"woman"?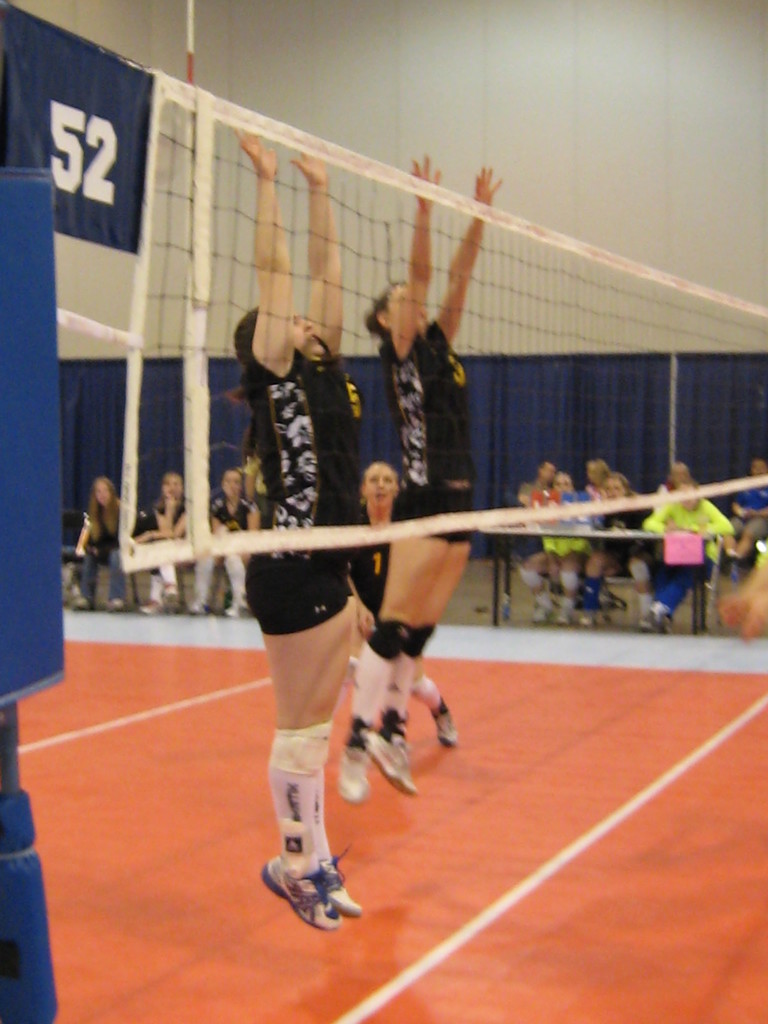
[x1=74, y1=476, x2=127, y2=610]
